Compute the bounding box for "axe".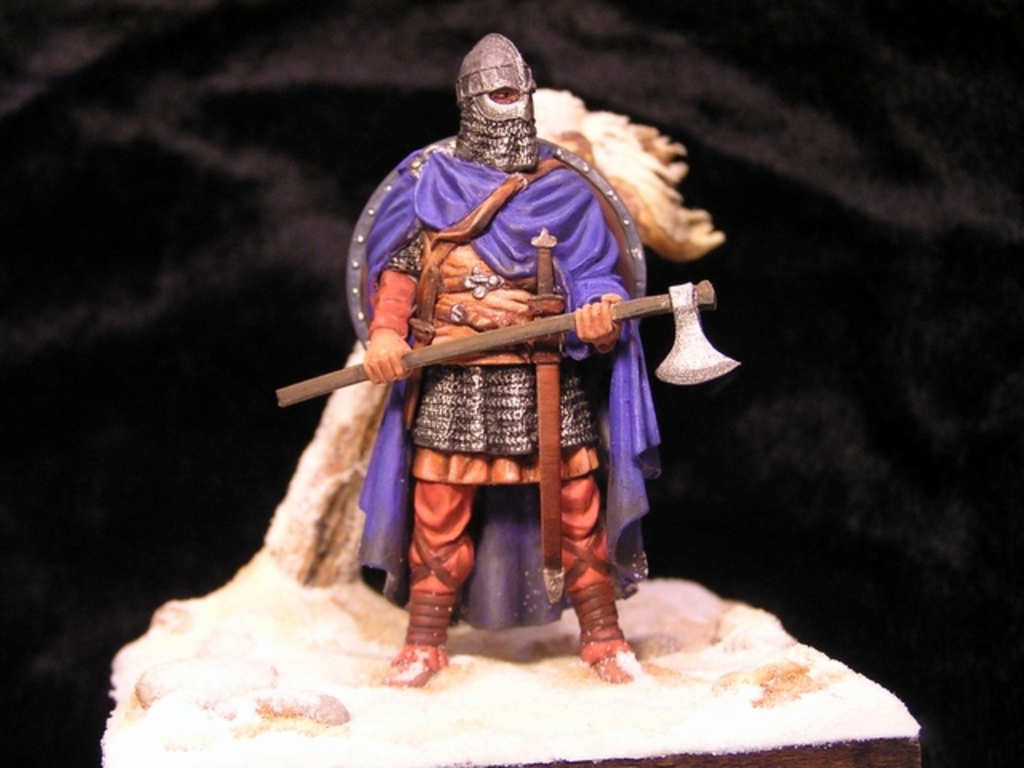
left=278, top=274, right=739, bottom=397.
